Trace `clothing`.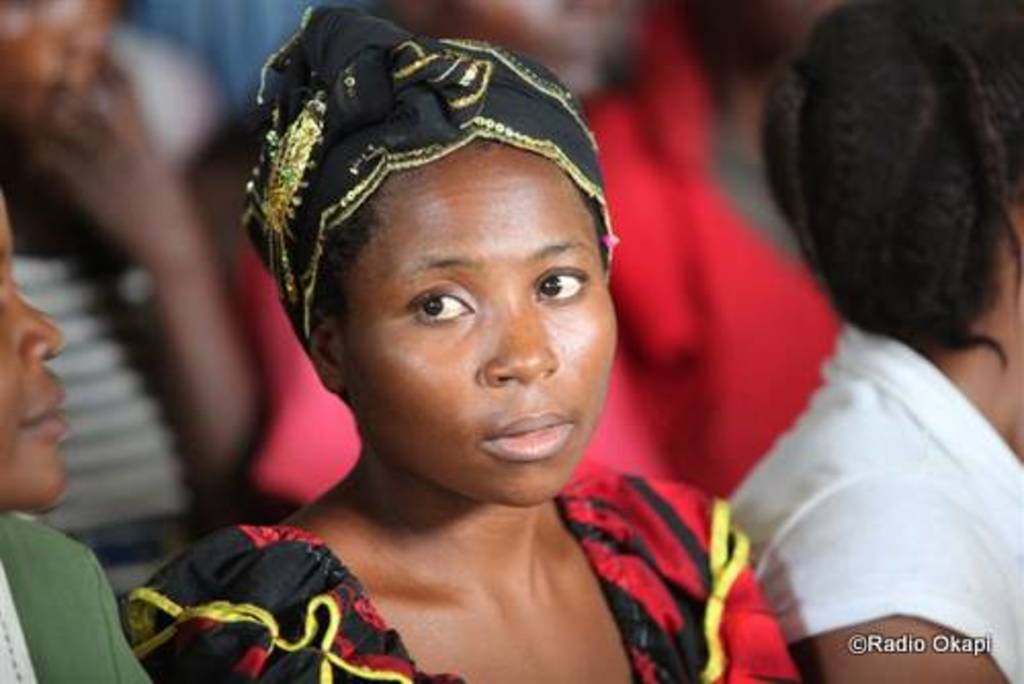
Traced to (left=121, top=471, right=793, bottom=682).
